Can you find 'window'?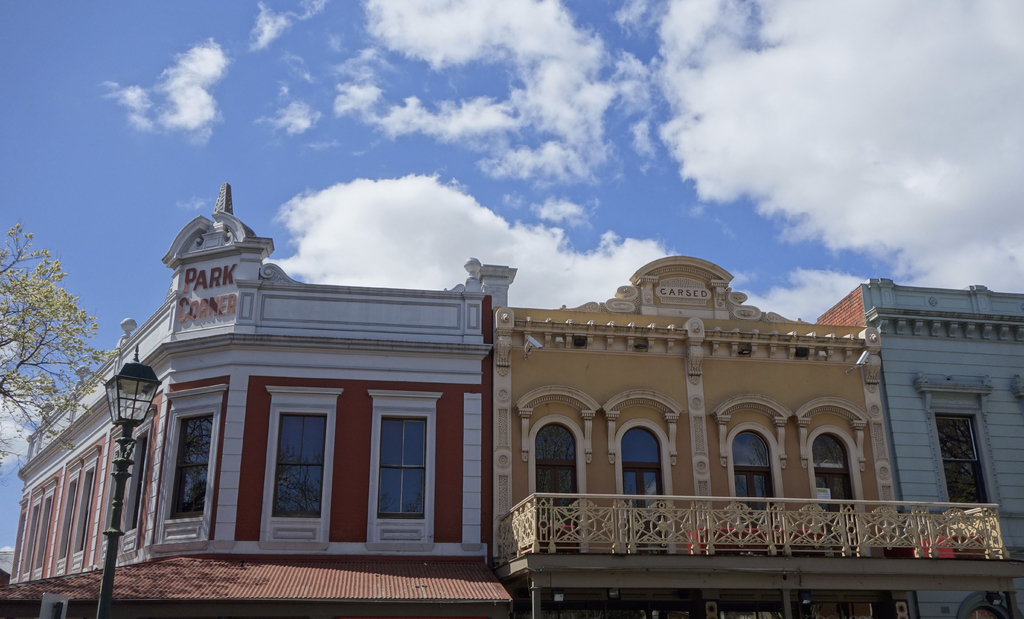
Yes, bounding box: l=368, t=390, r=443, b=549.
